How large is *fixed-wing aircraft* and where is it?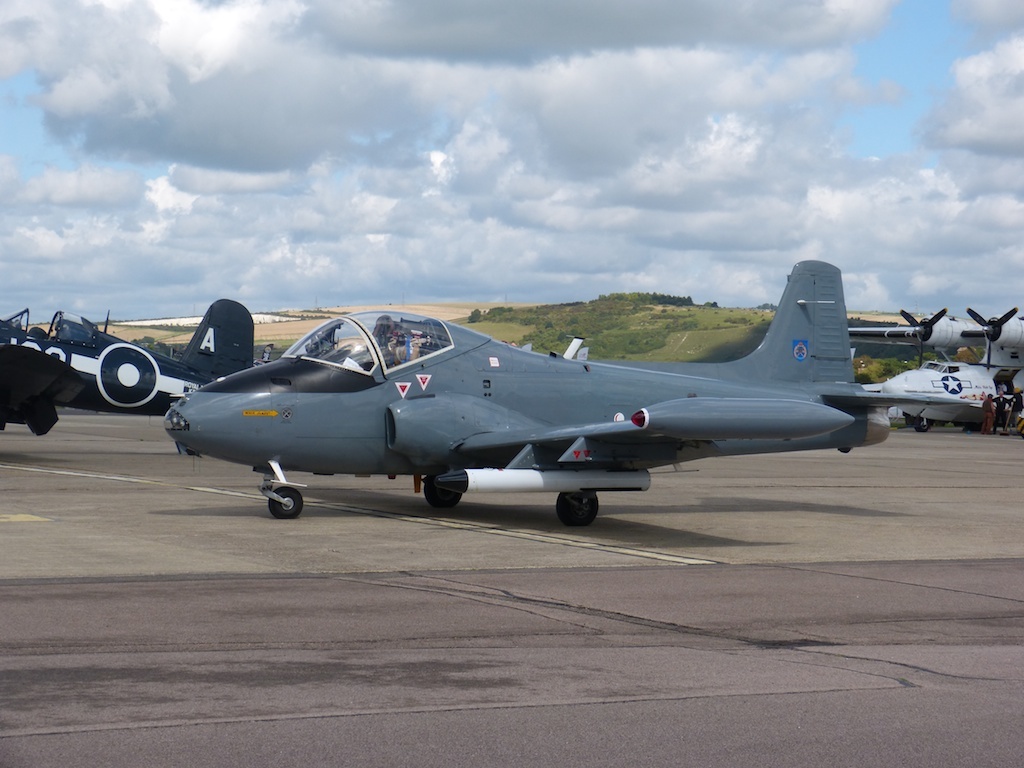
Bounding box: x1=845, y1=303, x2=1023, y2=433.
